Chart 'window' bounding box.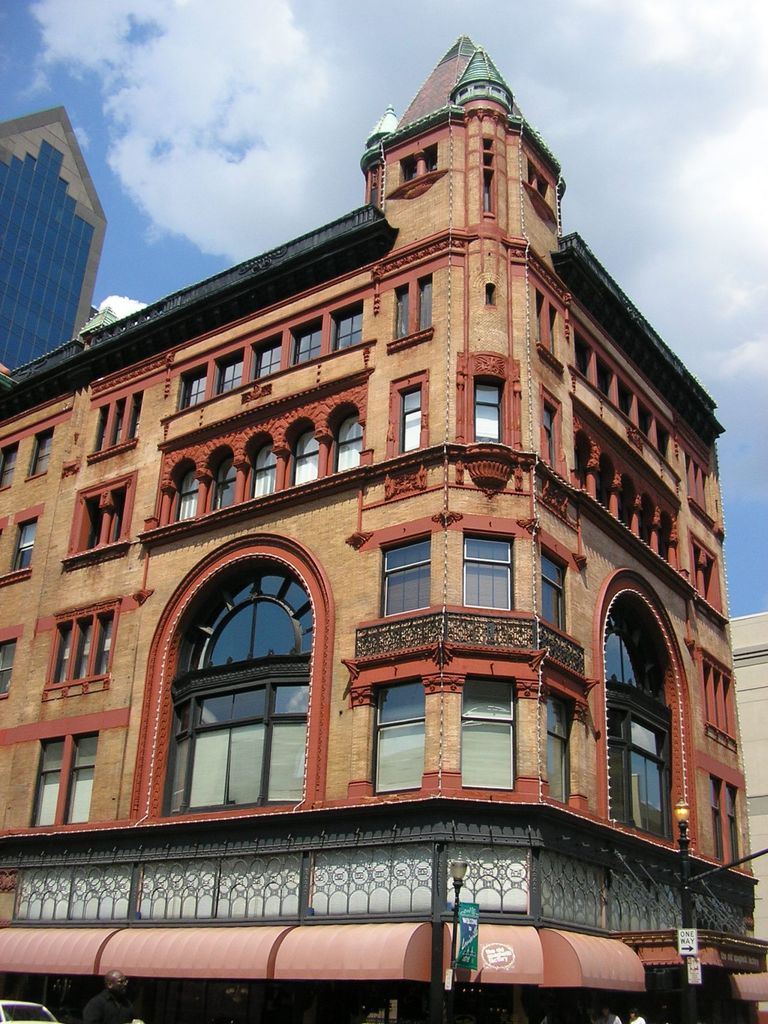
Charted: <bbox>537, 291, 567, 372</bbox>.
